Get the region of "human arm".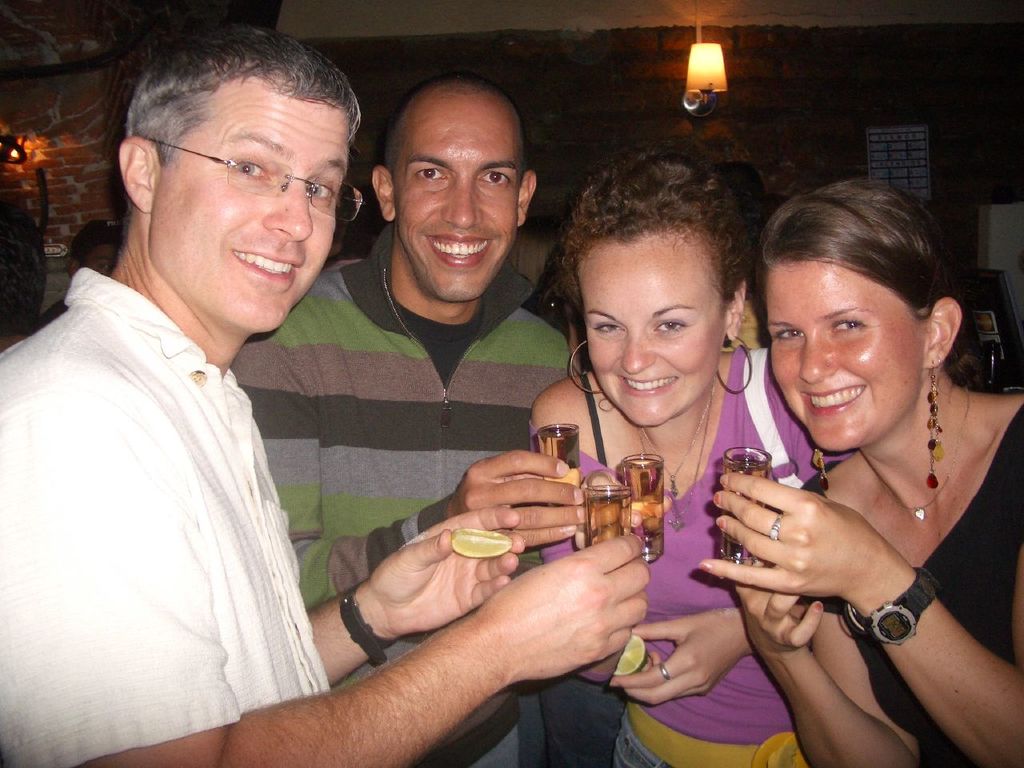
pyautogui.locateOnScreen(186, 449, 699, 767).
